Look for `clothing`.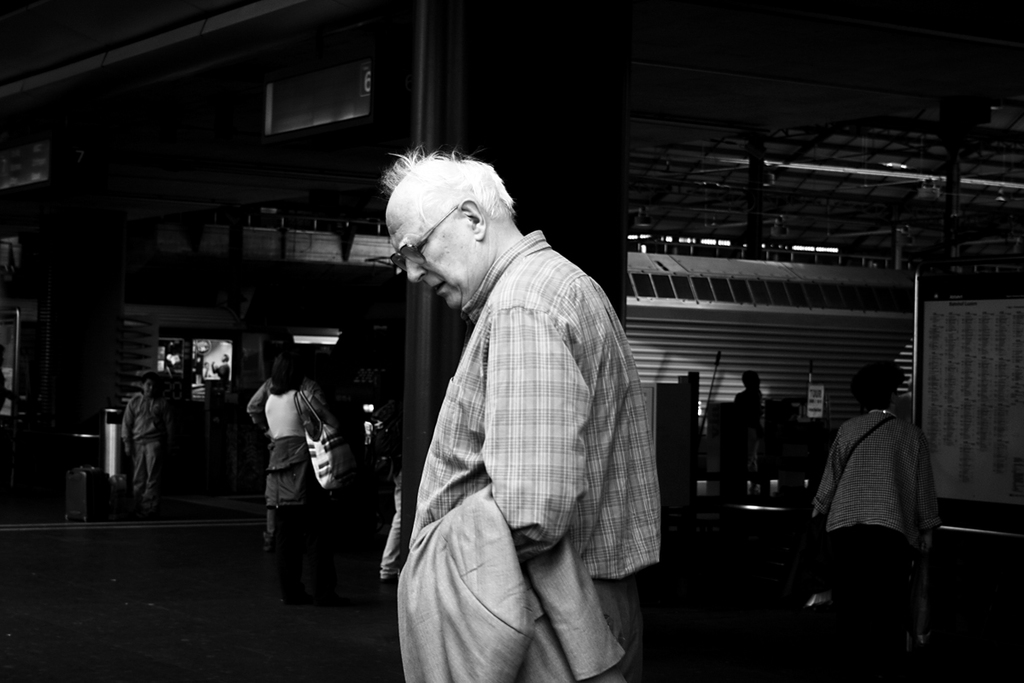
Found: (385, 183, 656, 663).
